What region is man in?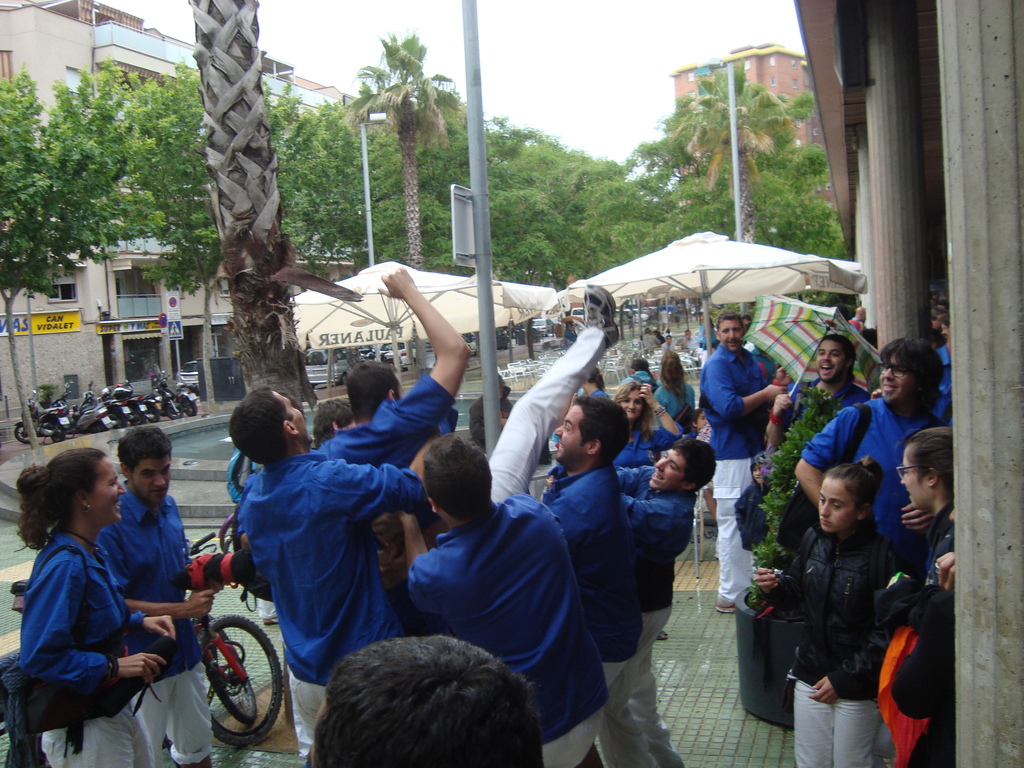
548 401 662 767.
